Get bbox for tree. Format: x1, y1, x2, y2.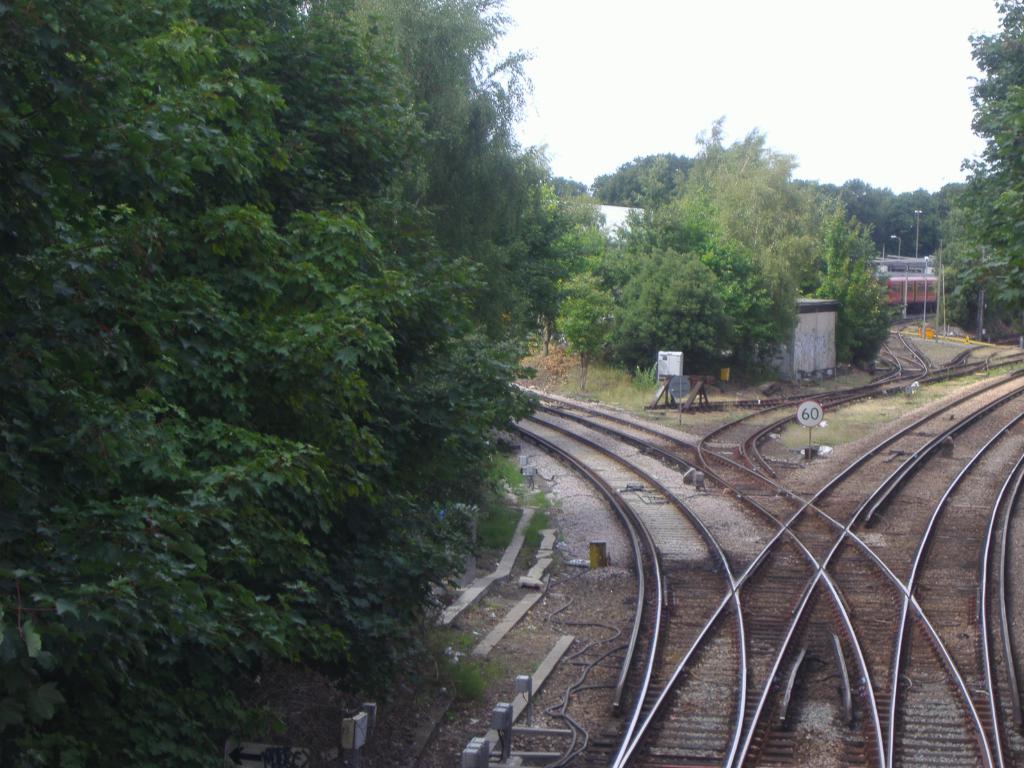
851, 175, 893, 259.
